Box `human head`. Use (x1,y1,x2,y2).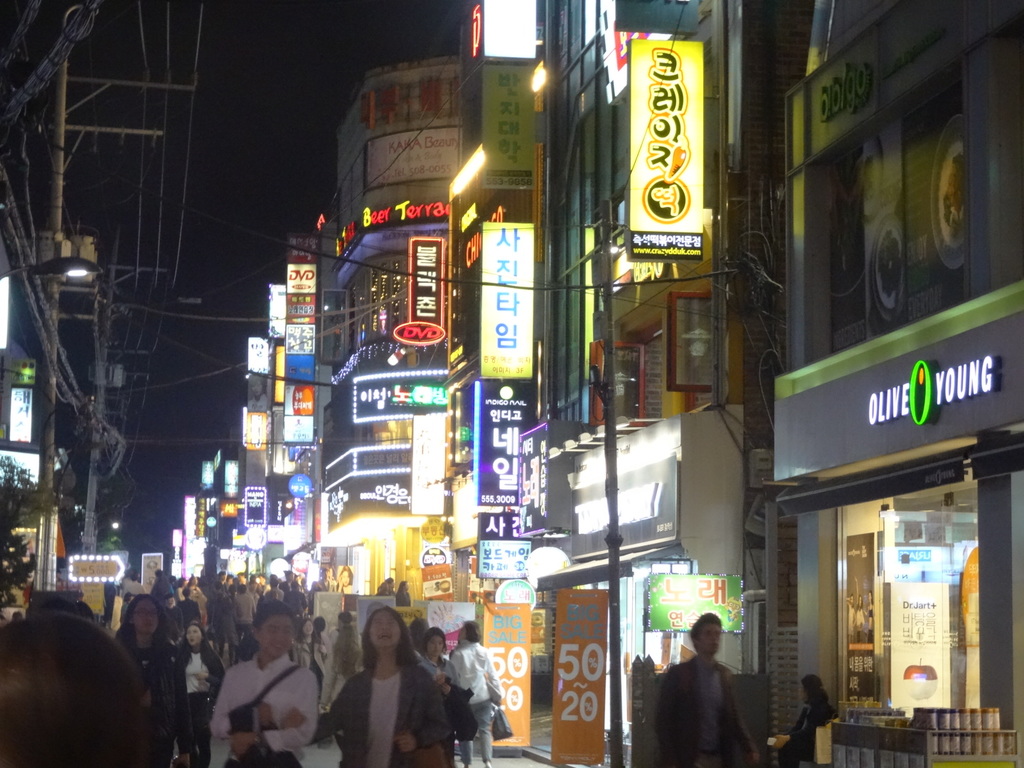
(249,601,297,660).
